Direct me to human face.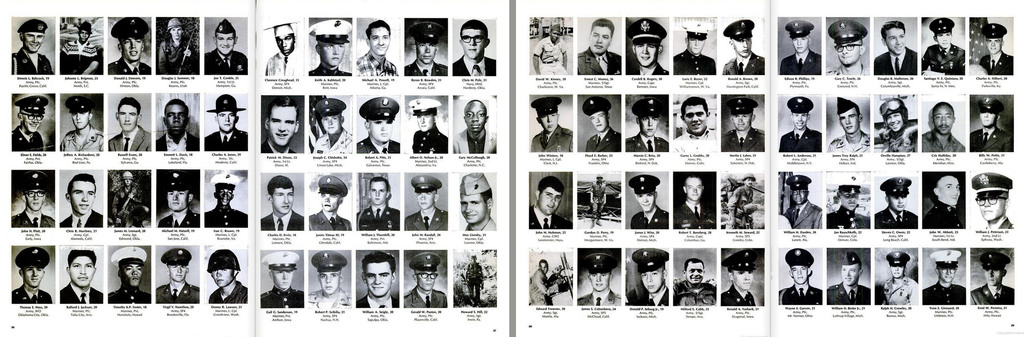
Direction: <box>79,30,89,42</box>.
